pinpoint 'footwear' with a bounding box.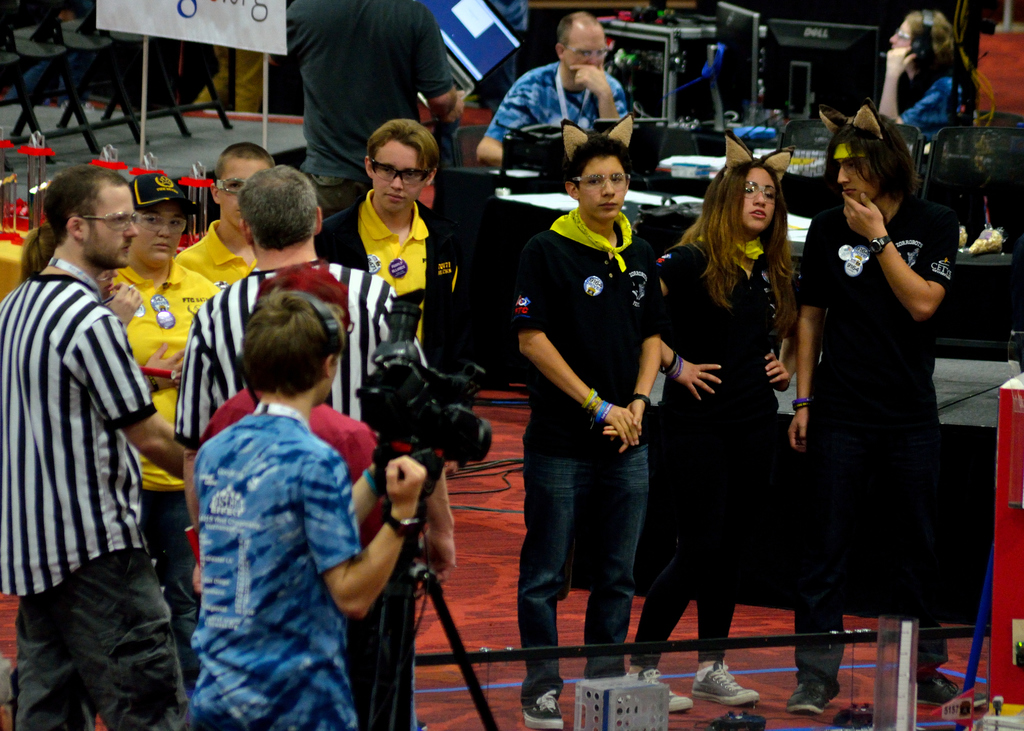
(x1=522, y1=683, x2=562, y2=728).
